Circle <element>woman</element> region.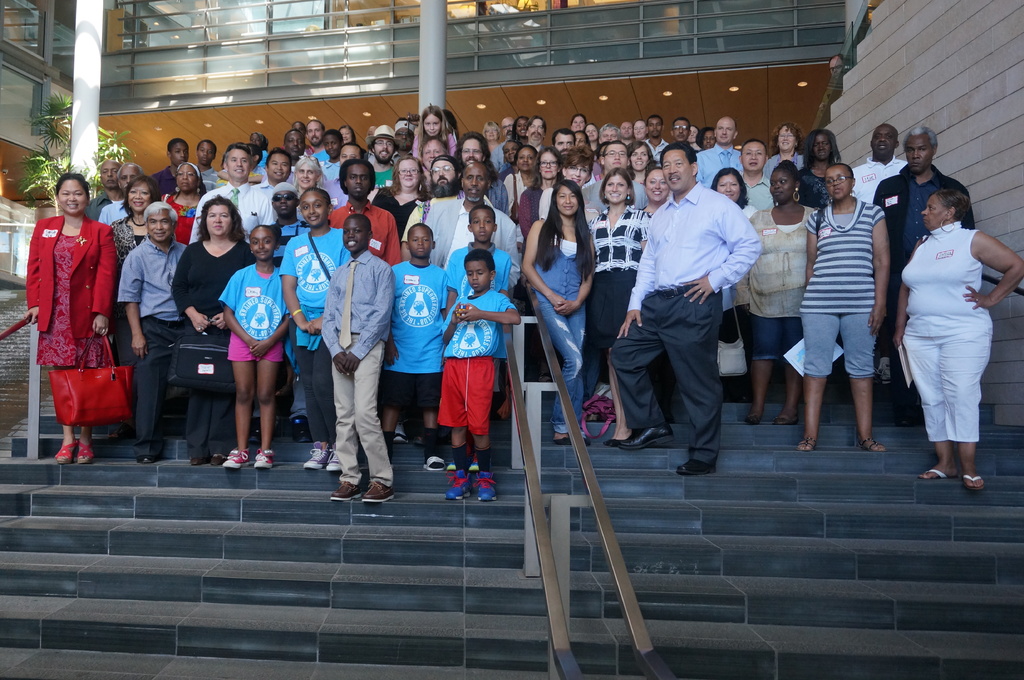
Region: bbox(157, 160, 205, 242).
